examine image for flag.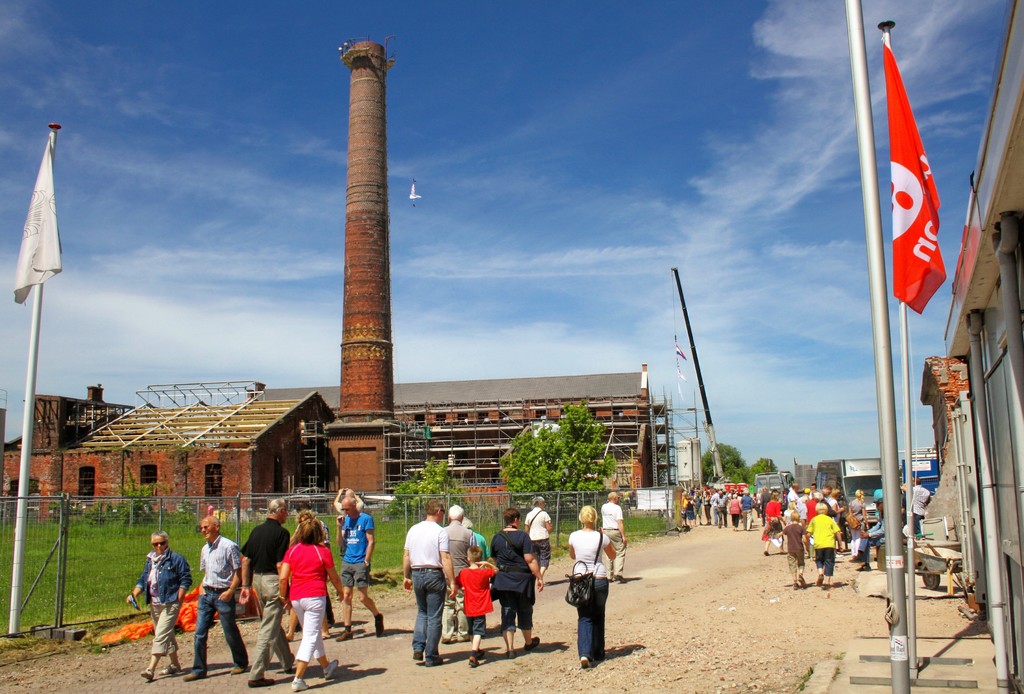
Examination result: <region>886, 31, 948, 316</region>.
